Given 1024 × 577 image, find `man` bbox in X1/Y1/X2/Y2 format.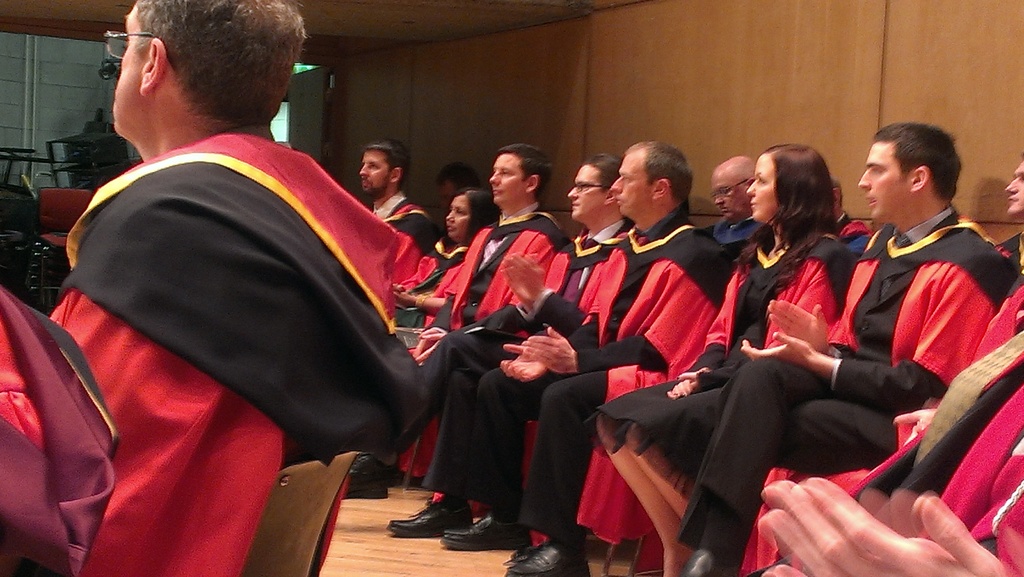
999/150/1023/274.
